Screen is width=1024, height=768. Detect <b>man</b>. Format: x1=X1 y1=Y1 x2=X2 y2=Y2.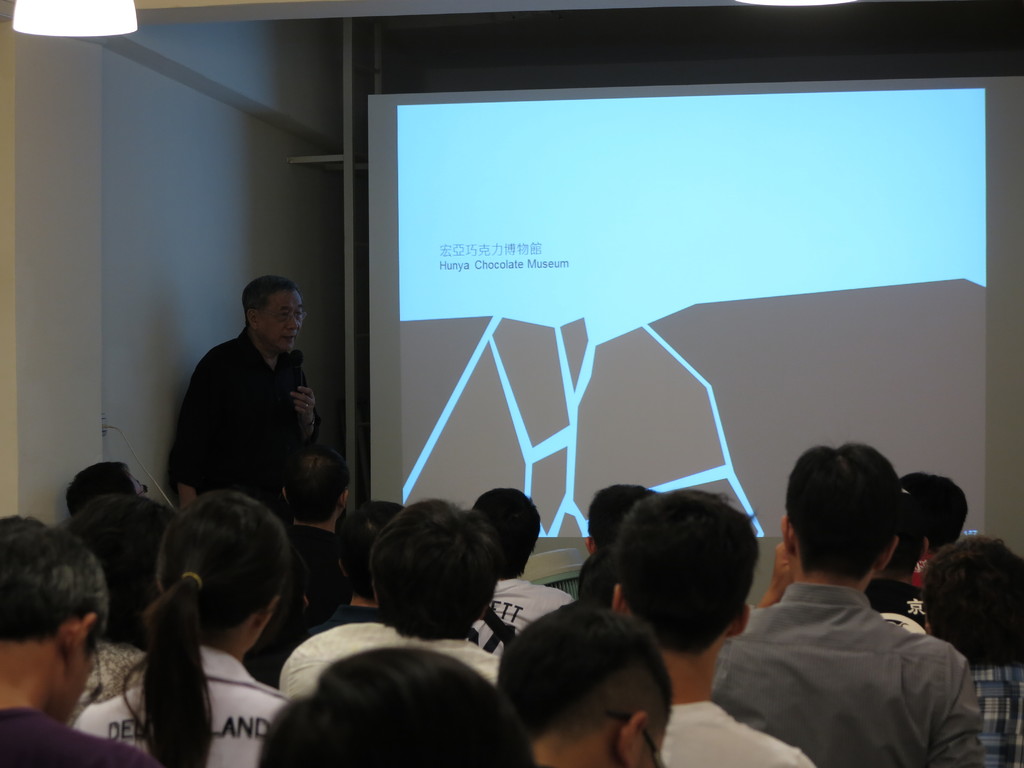
x1=280 y1=500 x2=508 y2=709.
